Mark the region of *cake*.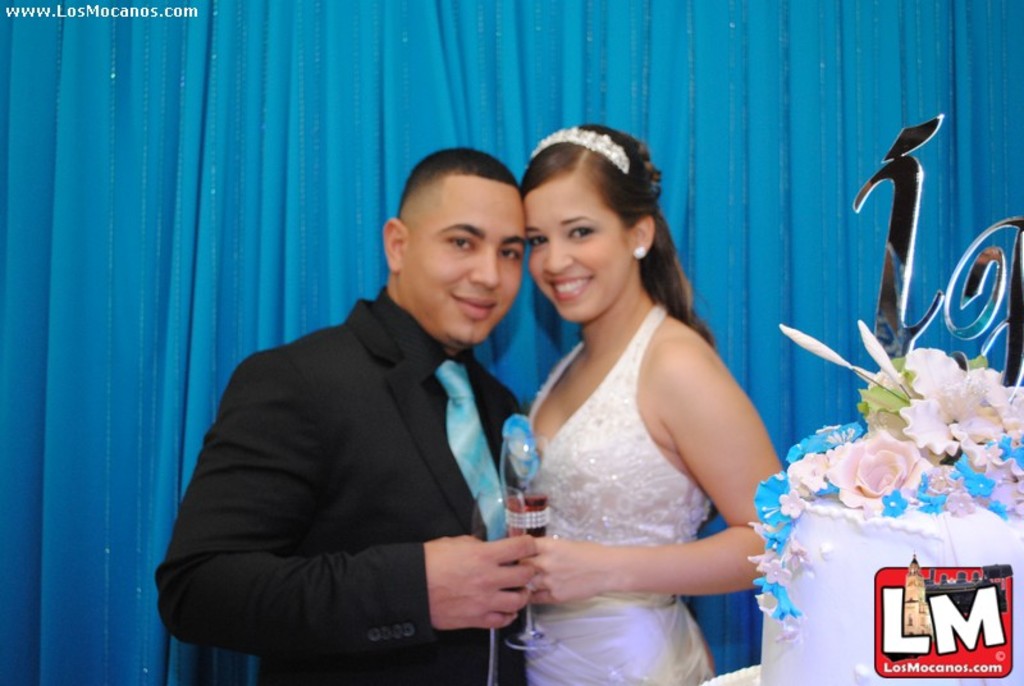
Region: {"left": 750, "top": 347, "right": 1023, "bottom": 685}.
